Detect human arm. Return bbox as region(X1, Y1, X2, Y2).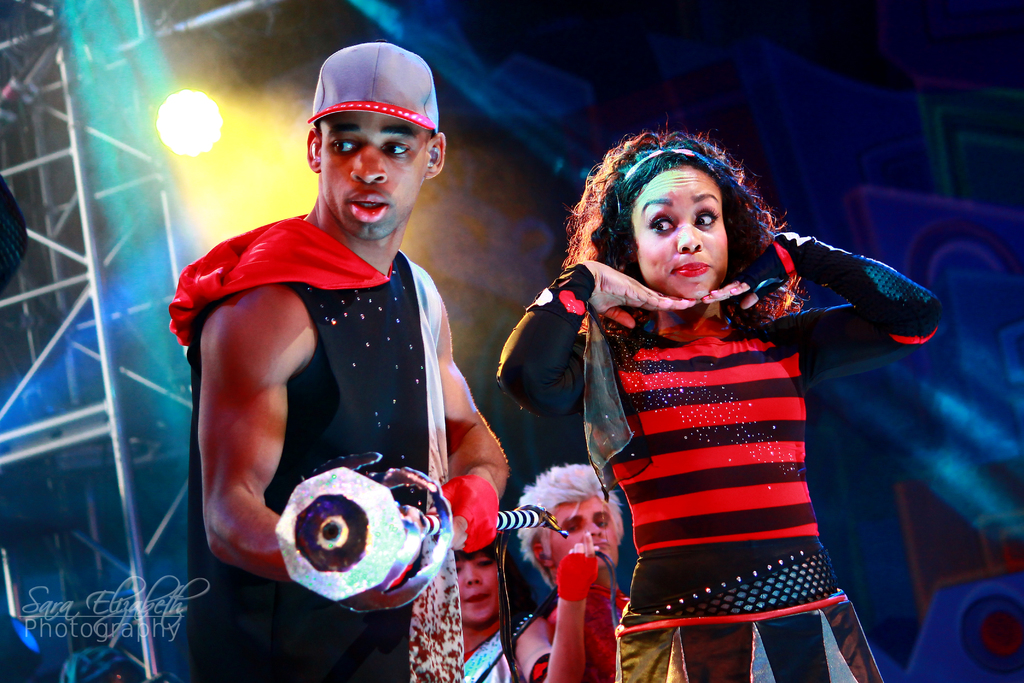
region(496, 256, 695, 421).
